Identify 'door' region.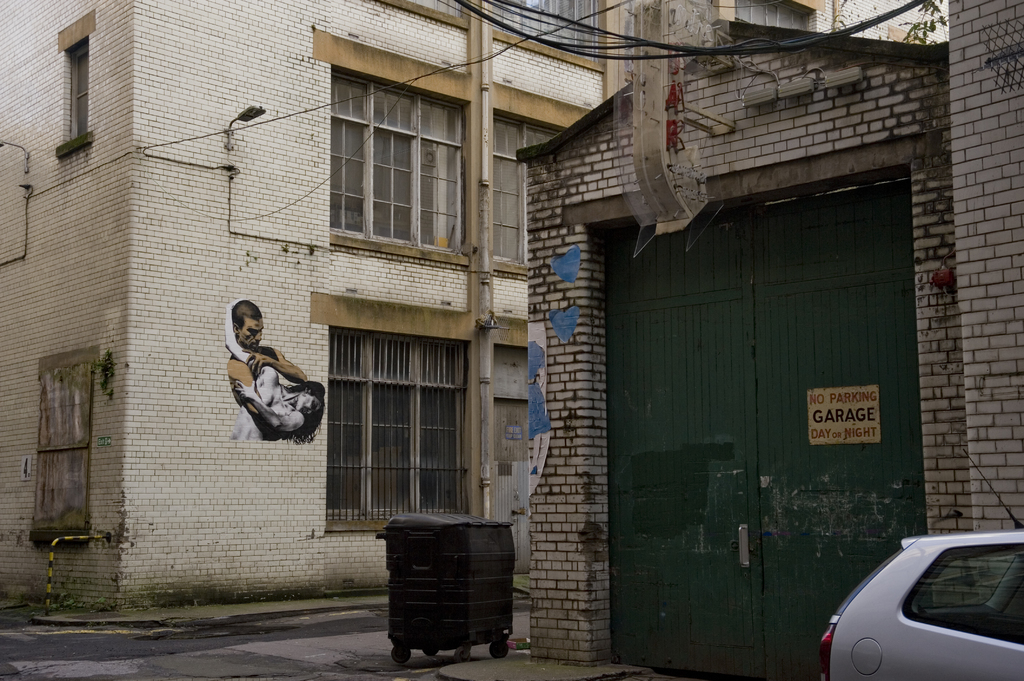
Region: [587,177,928,680].
